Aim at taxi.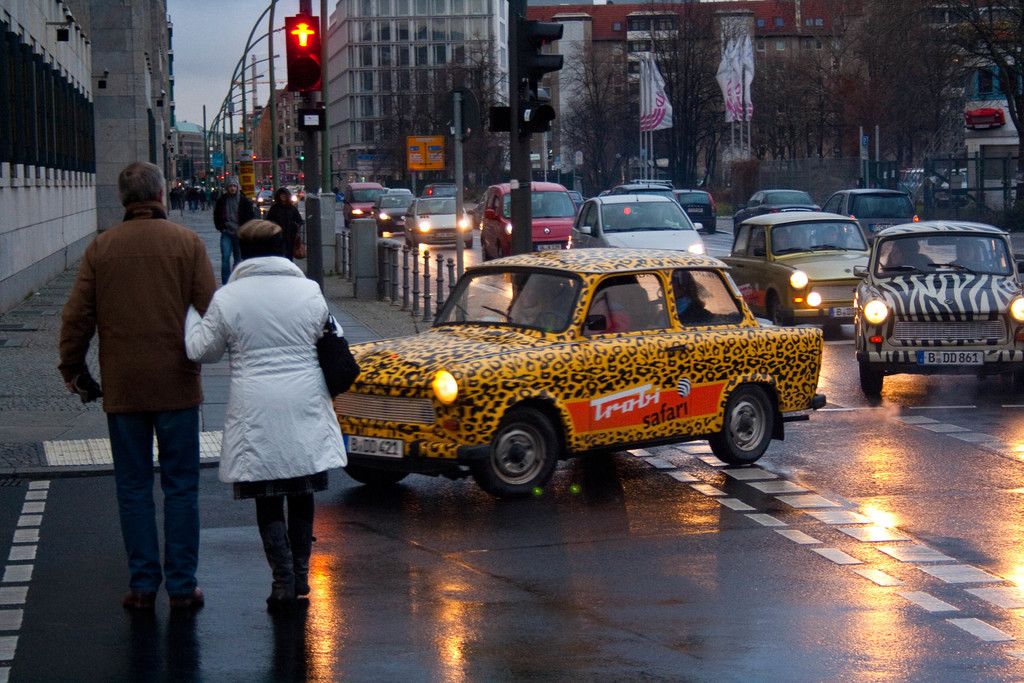
Aimed at [left=716, top=210, right=873, bottom=338].
